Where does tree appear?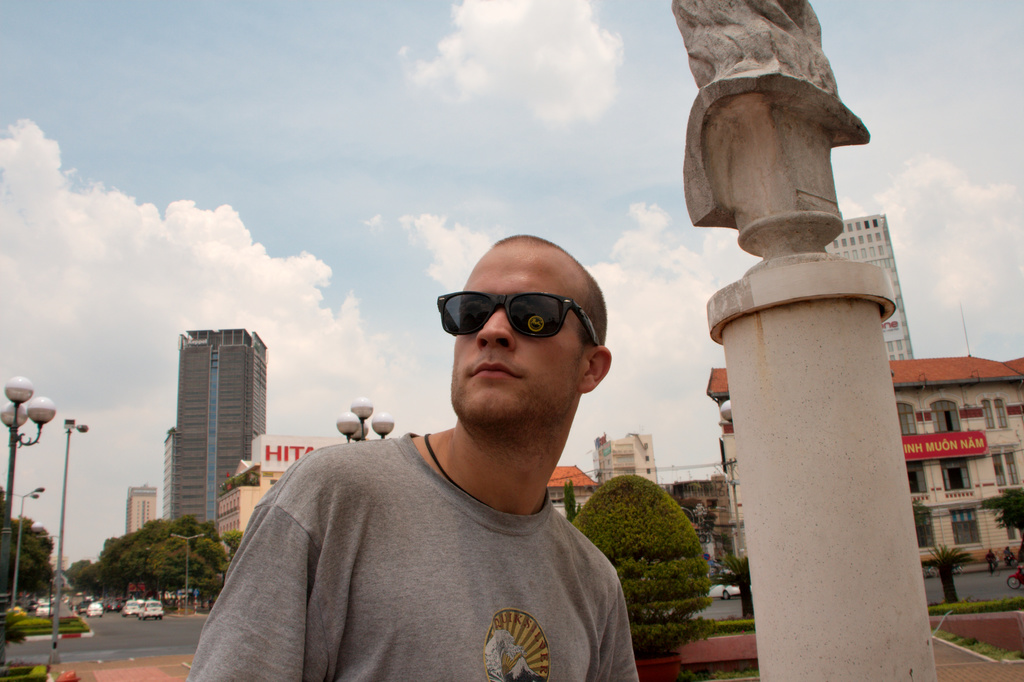
Appears at Rect(124, 516, 218, 592).
